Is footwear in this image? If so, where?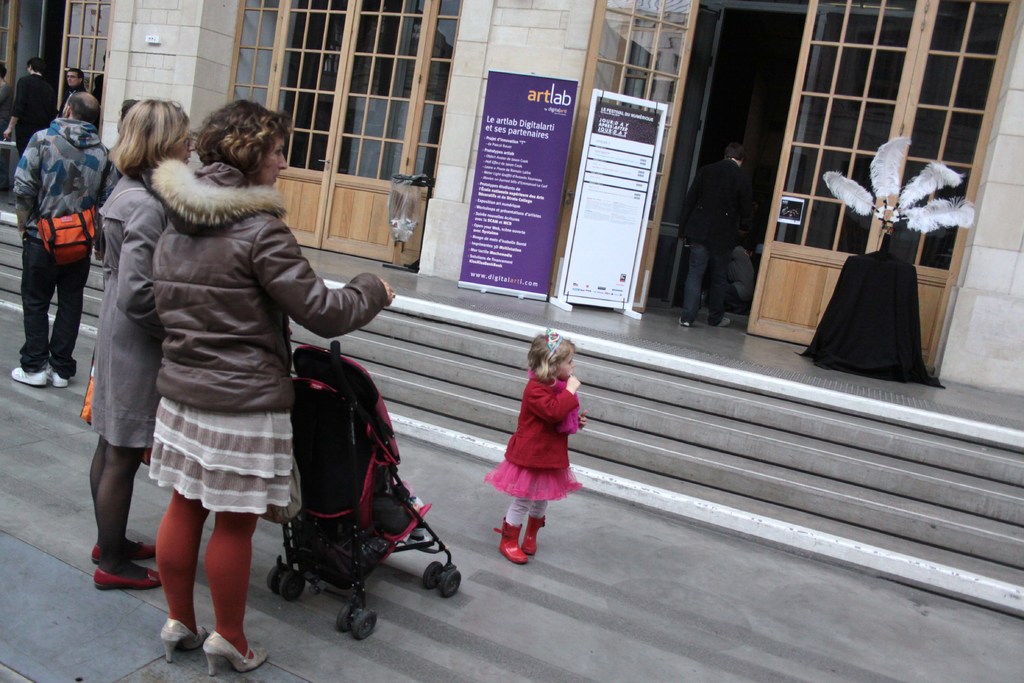
Yes, at <box>715,316,733,331</box>.
